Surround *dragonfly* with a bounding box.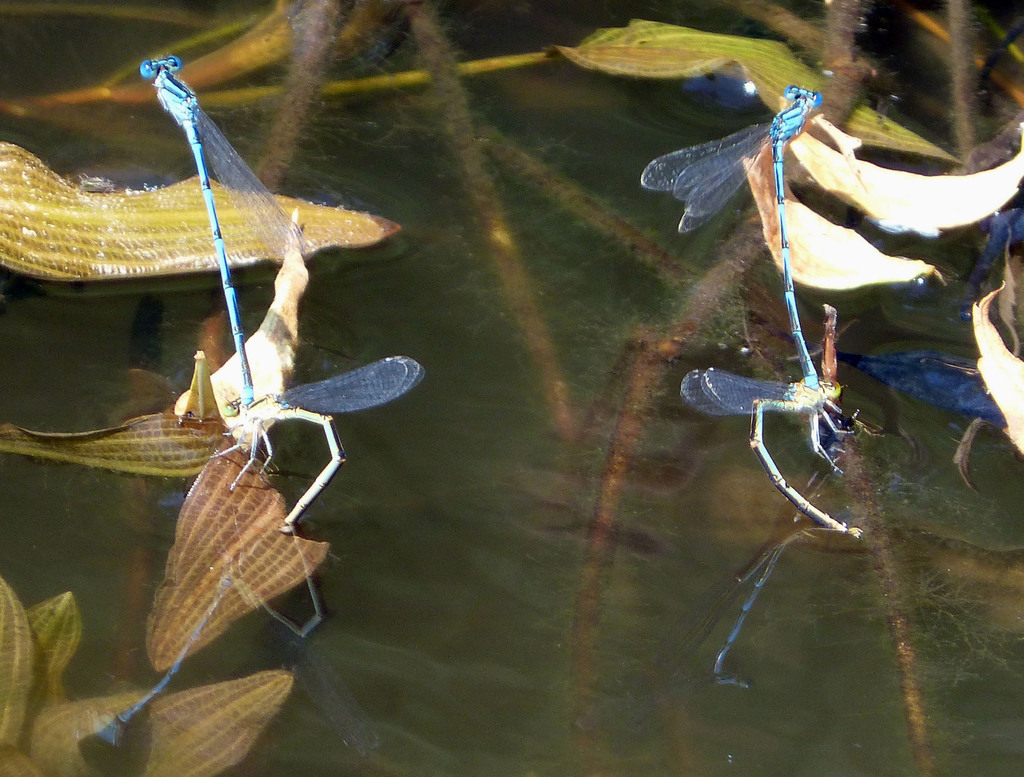
{"x1": 209, "y1": 354, "x2": 422, "y2": 530}.
